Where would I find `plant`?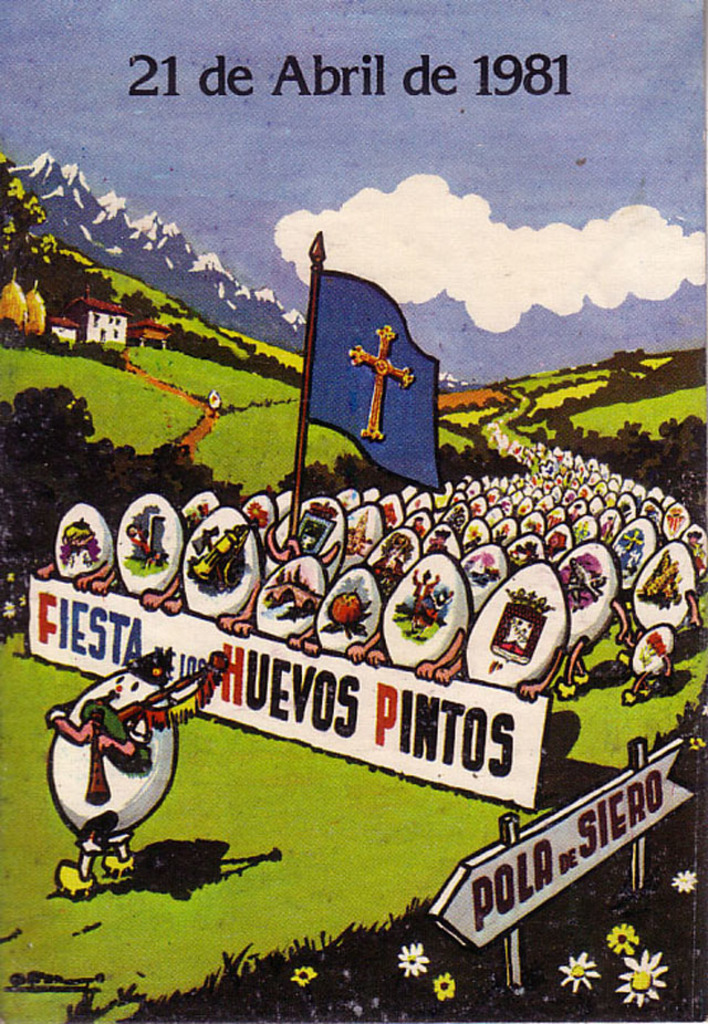
At bbox=[58, 711, 707, 1023].
